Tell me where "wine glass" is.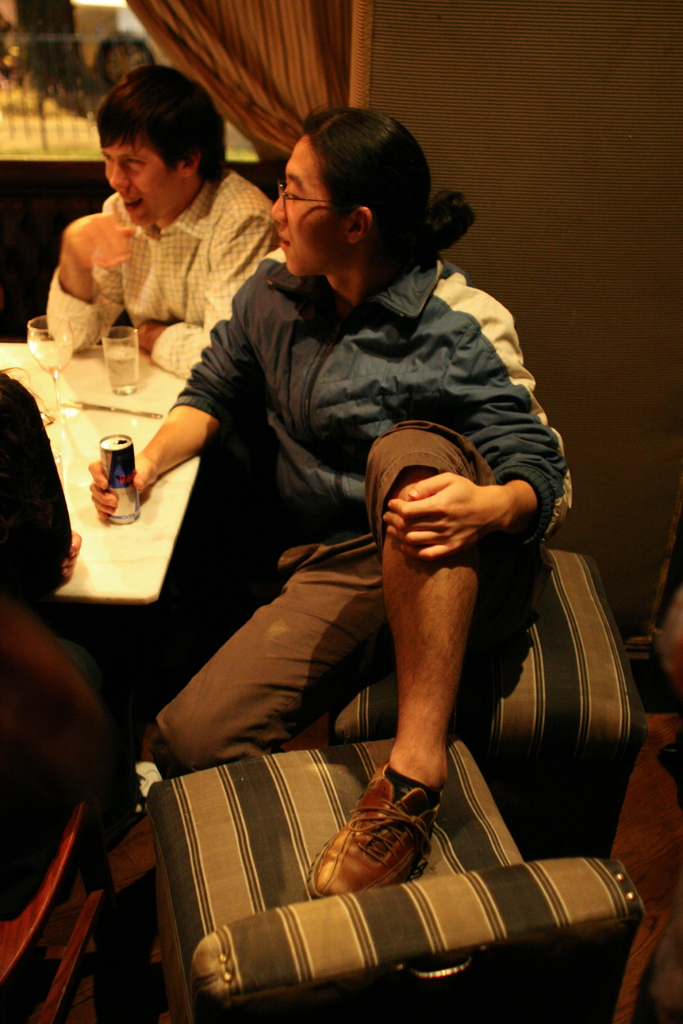
"wine glass" is at x1=98, y1=326, x2=138, y2=395.
